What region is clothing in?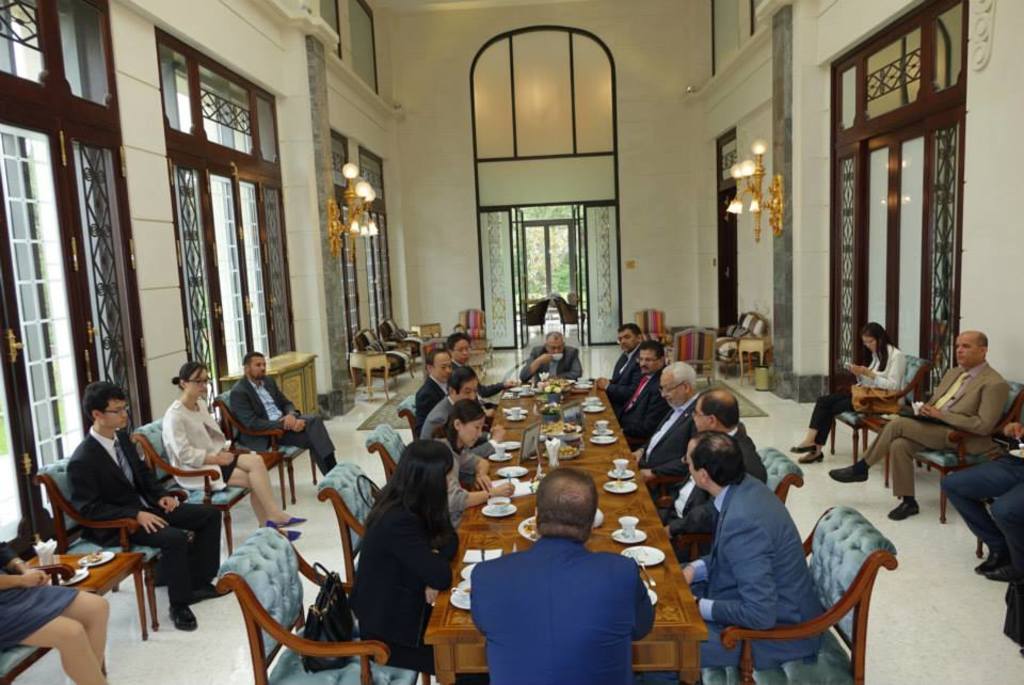
bbox=[0, 542, 81, 655].
